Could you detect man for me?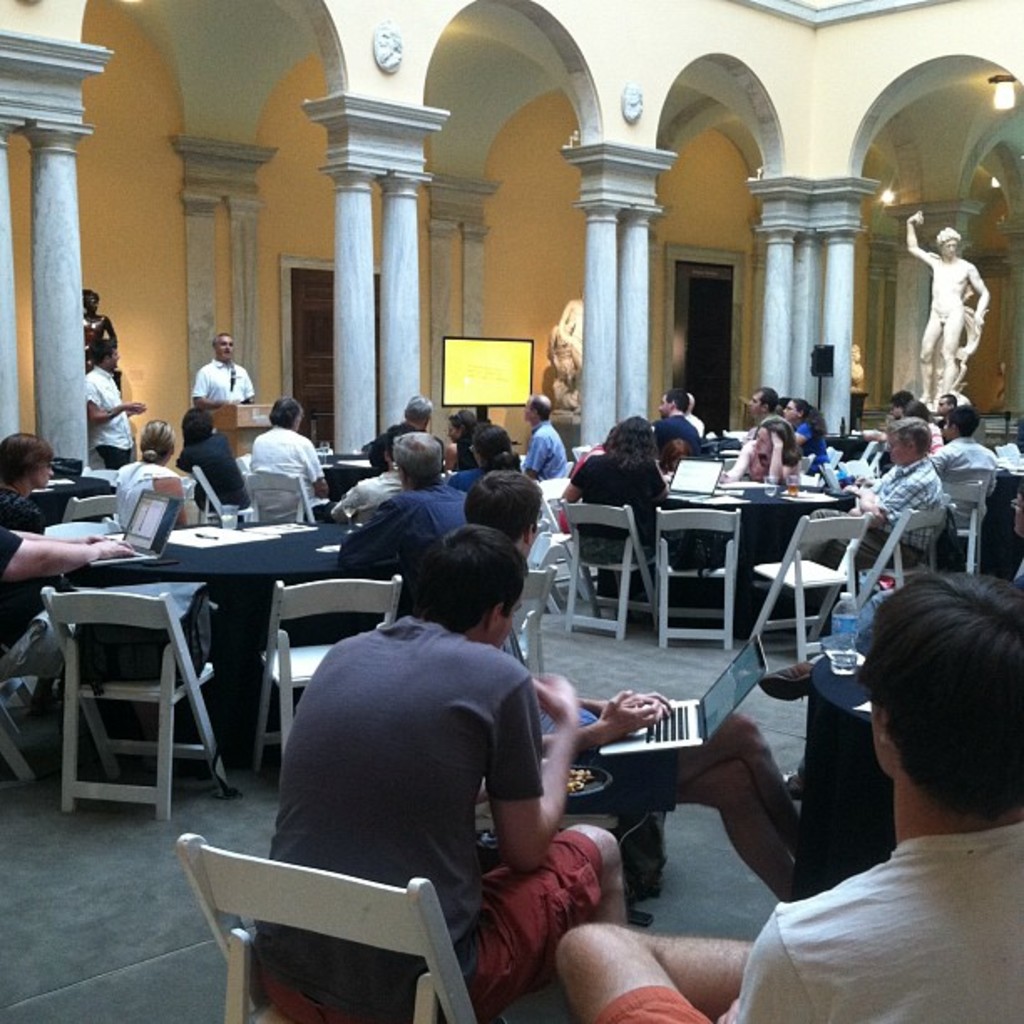
Detection result: 679 388 708 433.
